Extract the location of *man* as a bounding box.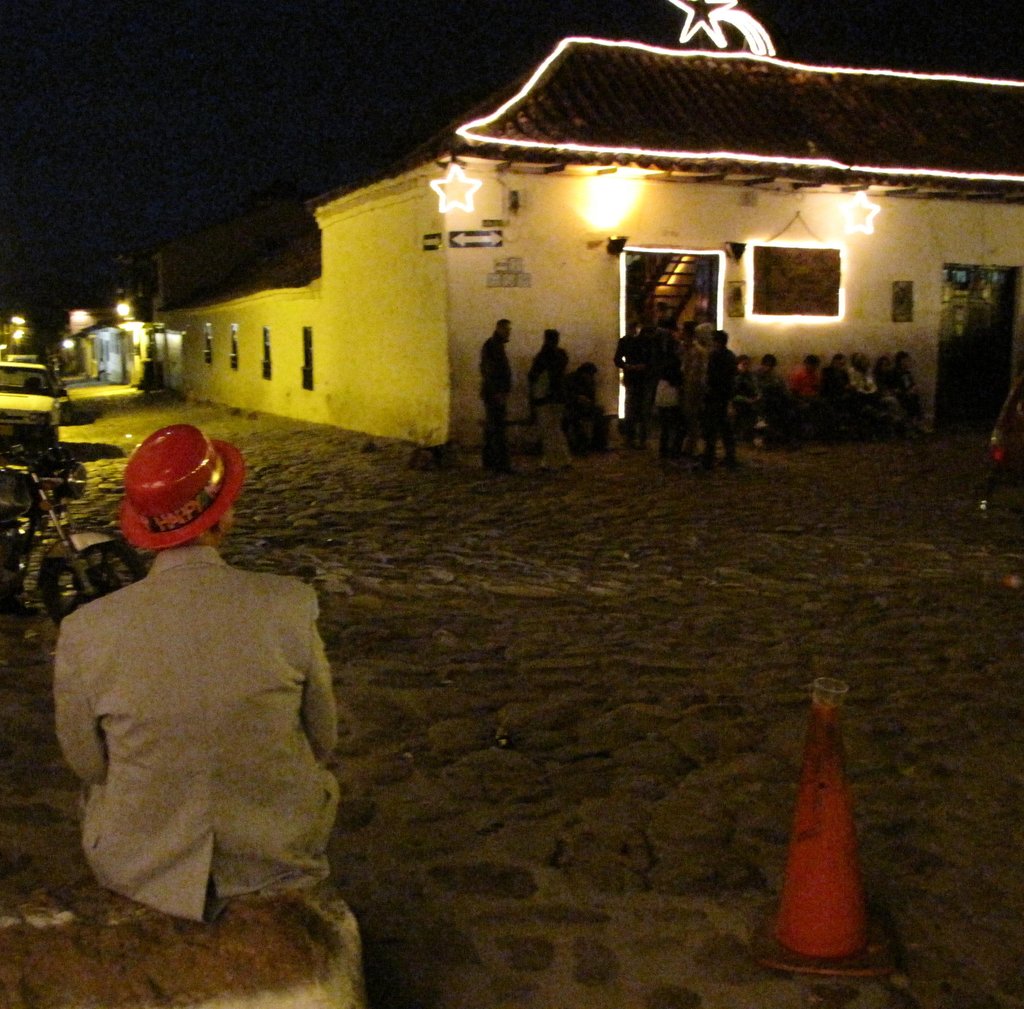
rect(18, 373, 381, 990).
